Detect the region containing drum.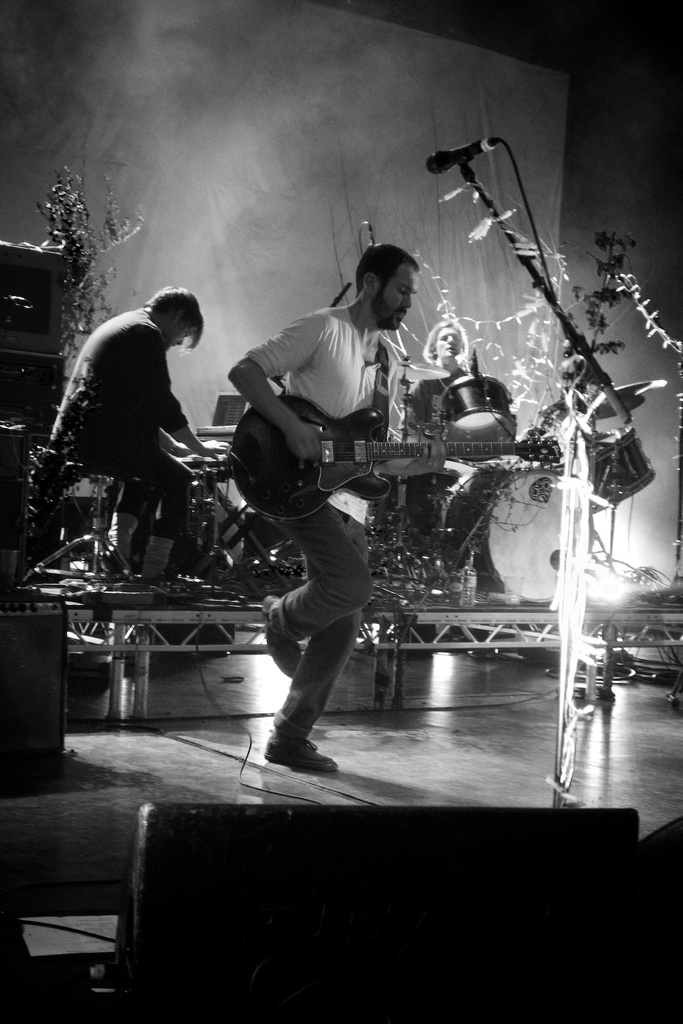
(x1=440, y1=374, x2=520, y2=472).
